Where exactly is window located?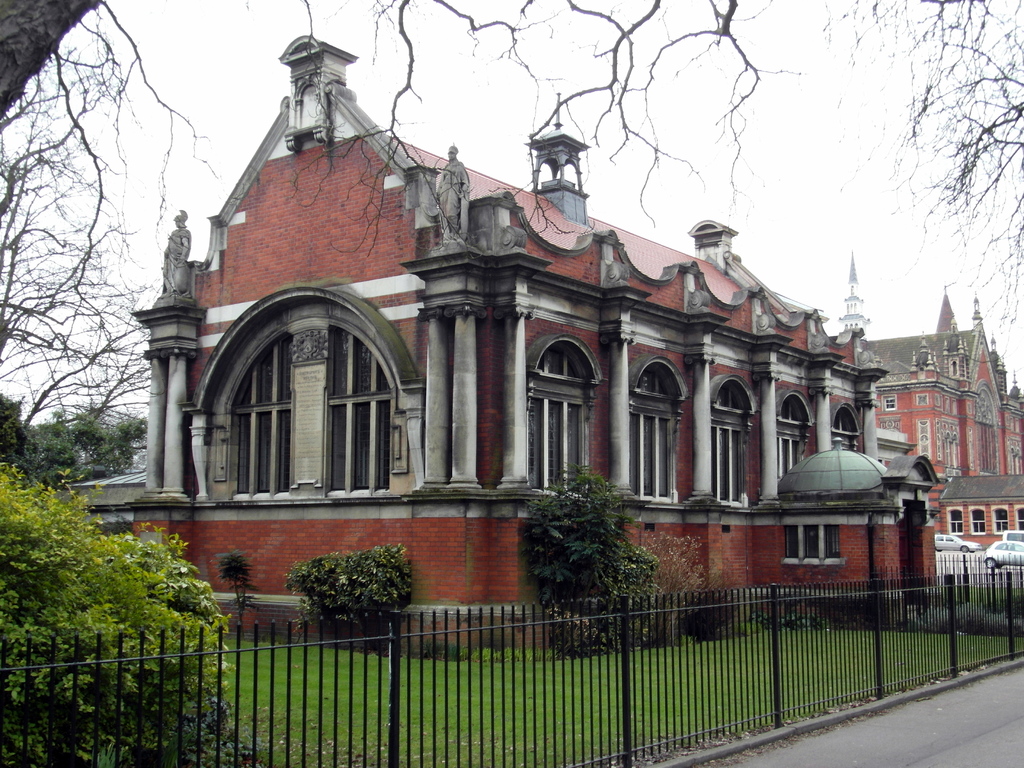
Its bounding box is [324, 326, 393, 503].
